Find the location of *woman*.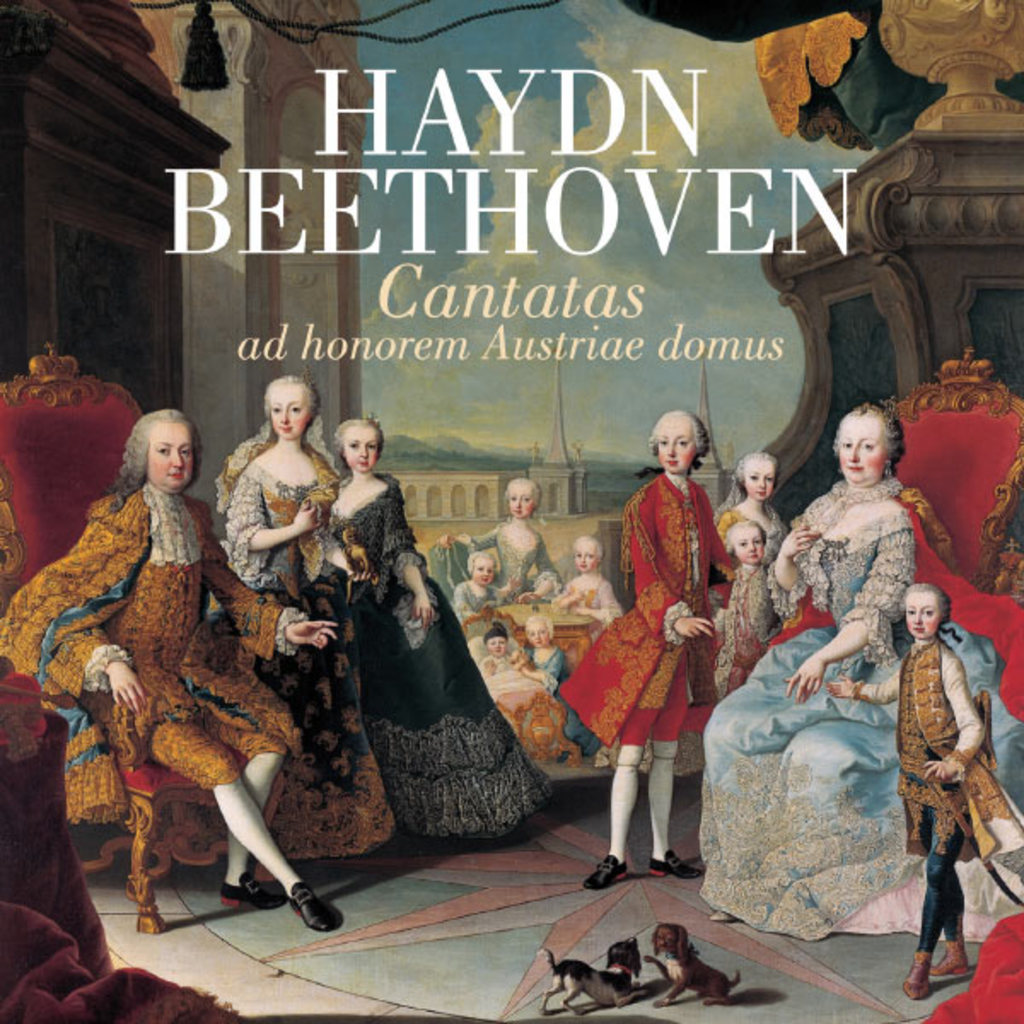
Location: 329,391,567,841.
